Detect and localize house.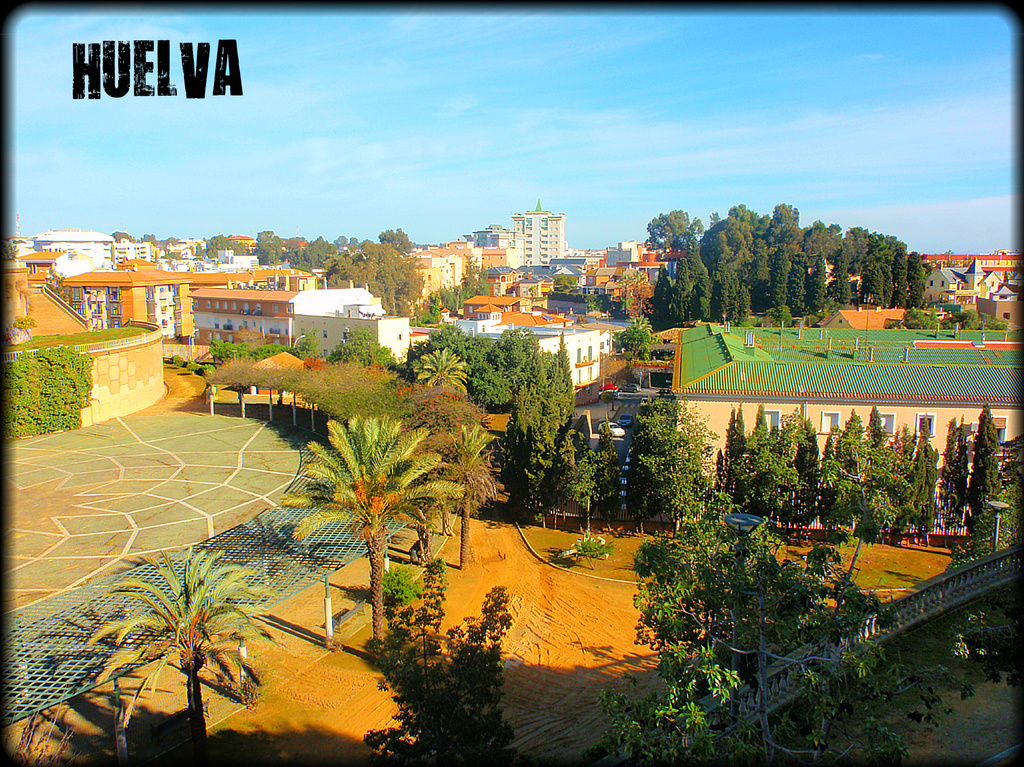
Localized at [511,206,568,266].
